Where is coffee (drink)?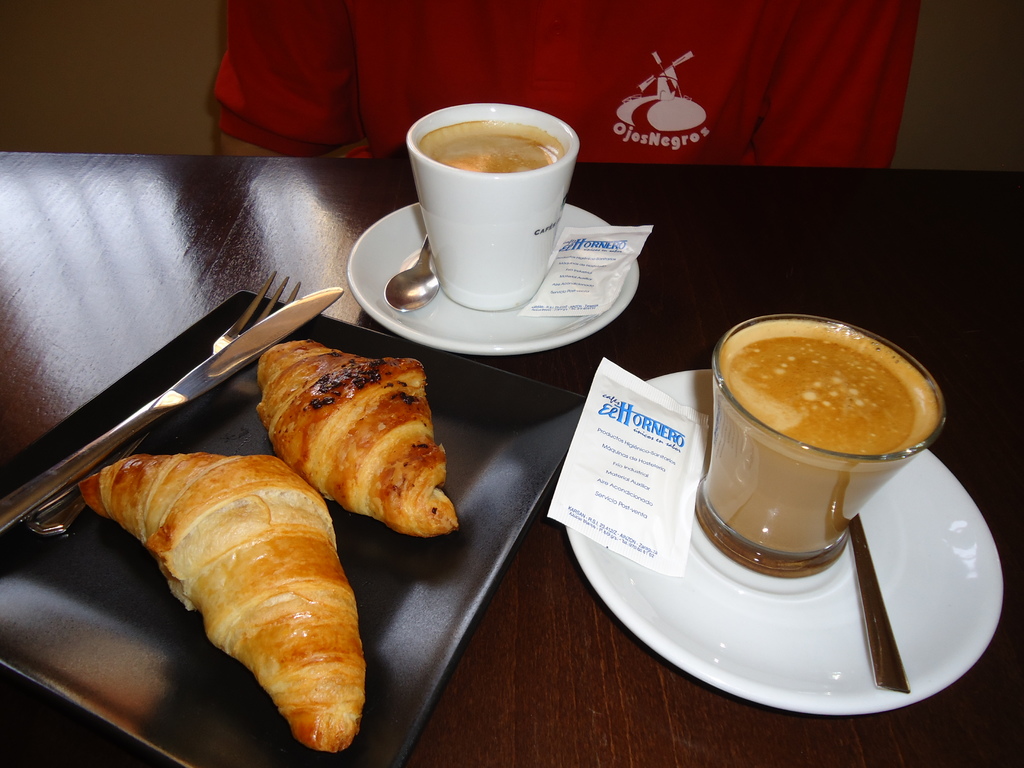
<region>701, 321, 944, 559</region>.
